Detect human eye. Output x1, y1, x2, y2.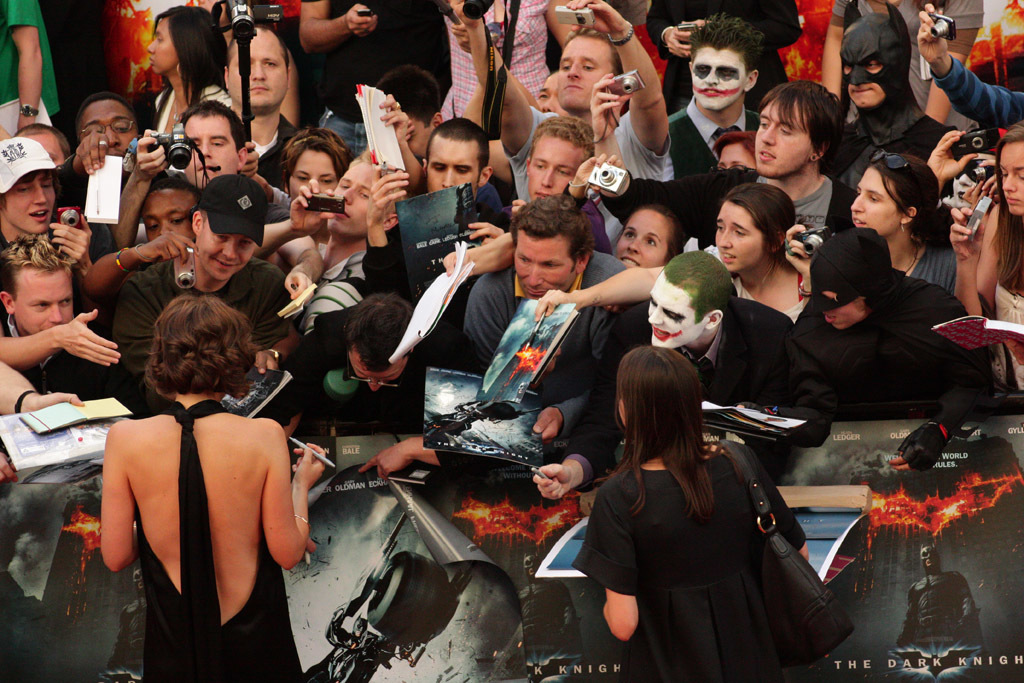
31, 300, 49, 309.
